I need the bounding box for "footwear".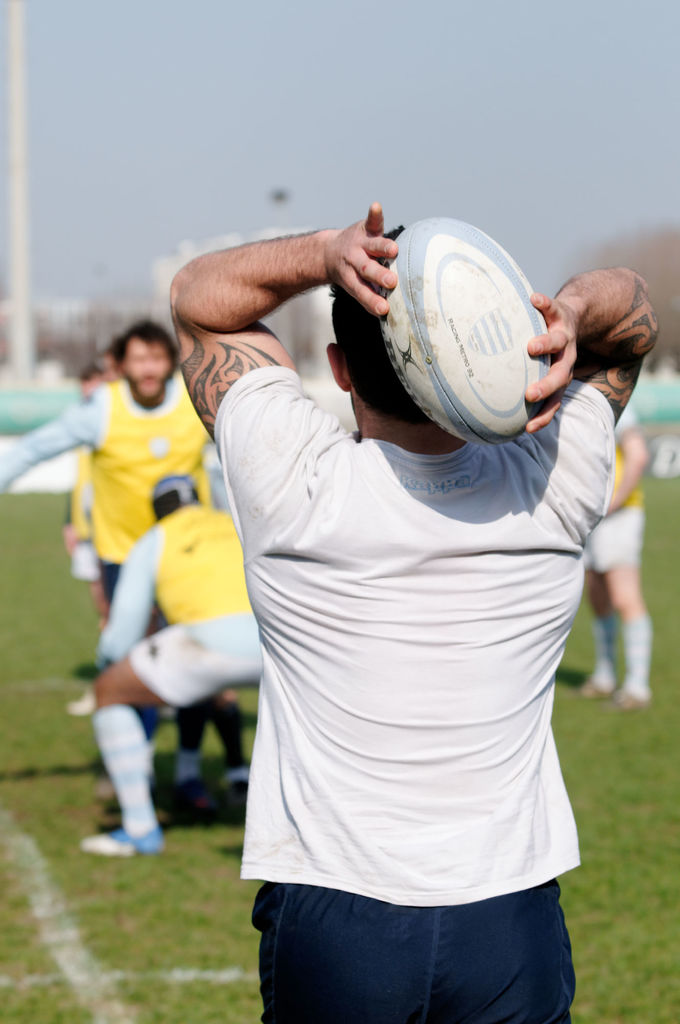
Here it is: crop(170, 785, 211, 827).
